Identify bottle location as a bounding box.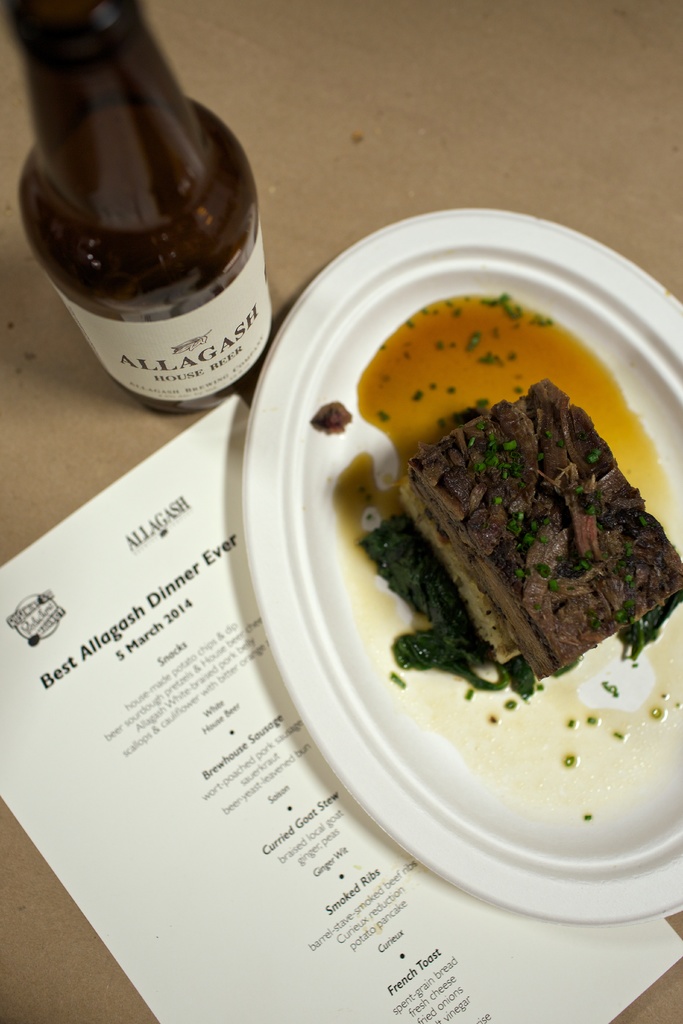
[0, 0, 293, 409].
